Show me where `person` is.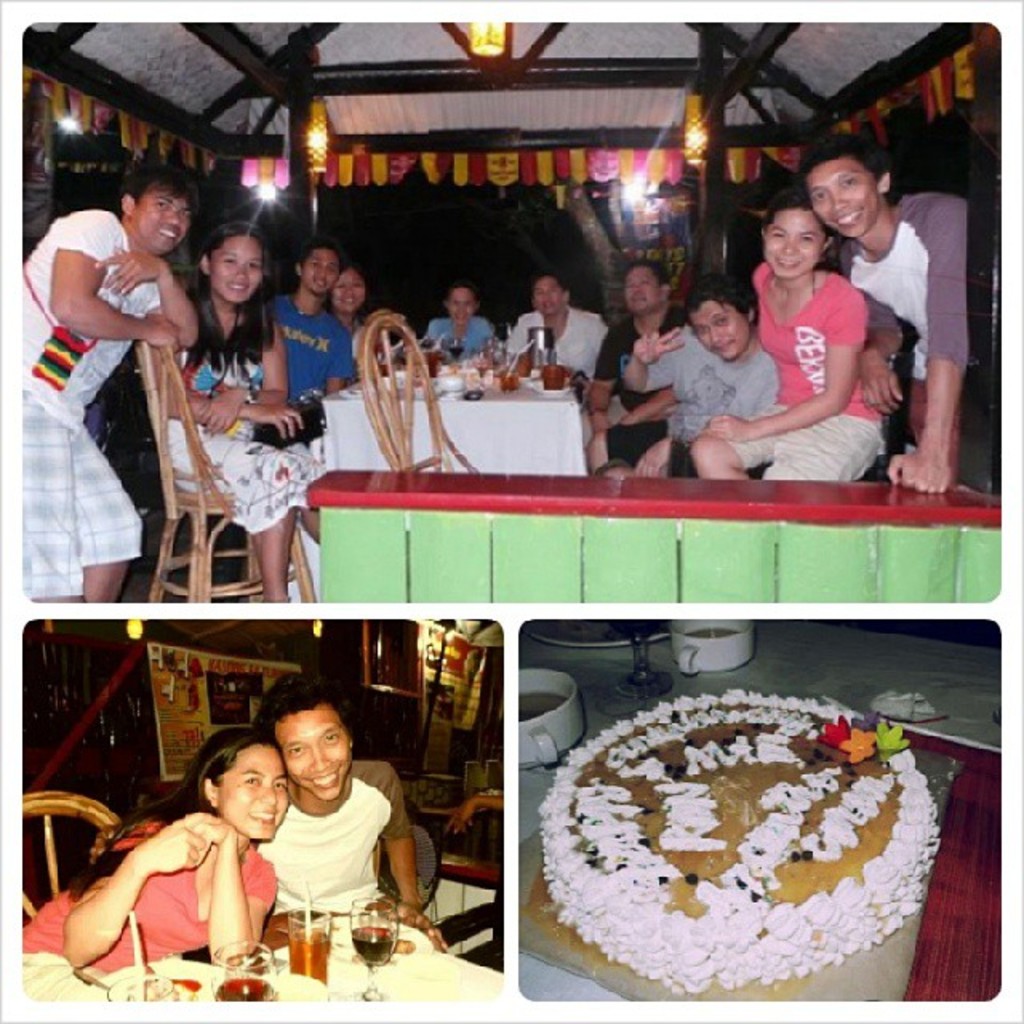
`person` is at 328,267,378,336.
